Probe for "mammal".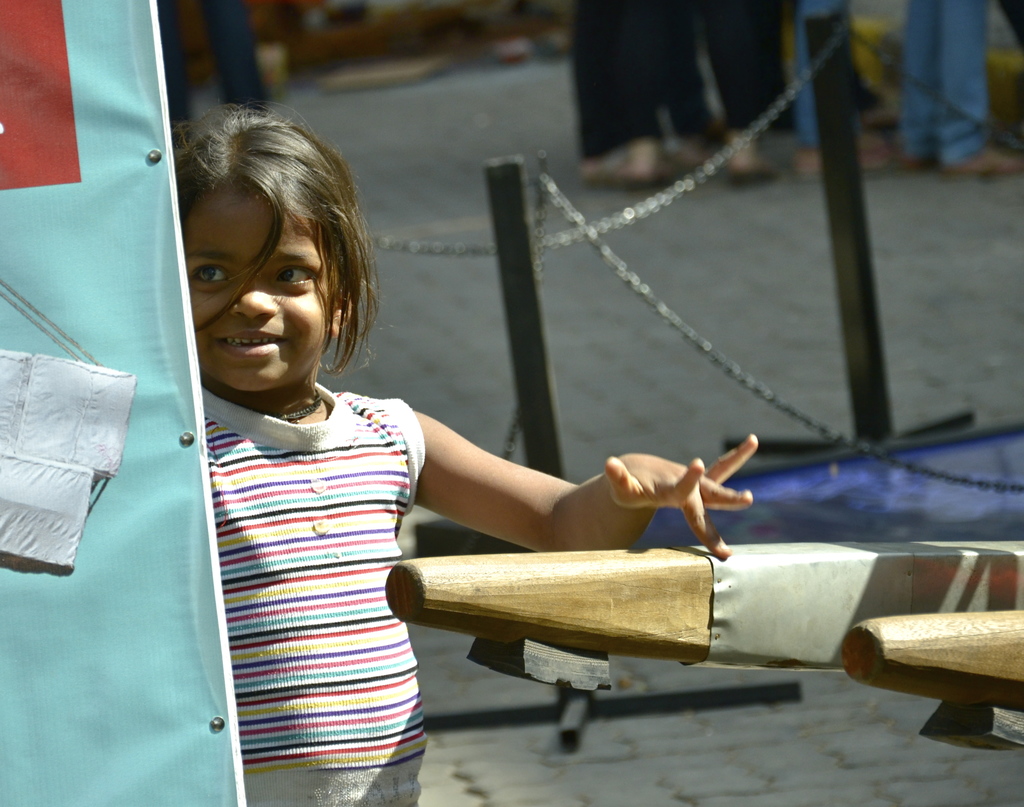
Probe result: region(189, 191, 739, 766).
